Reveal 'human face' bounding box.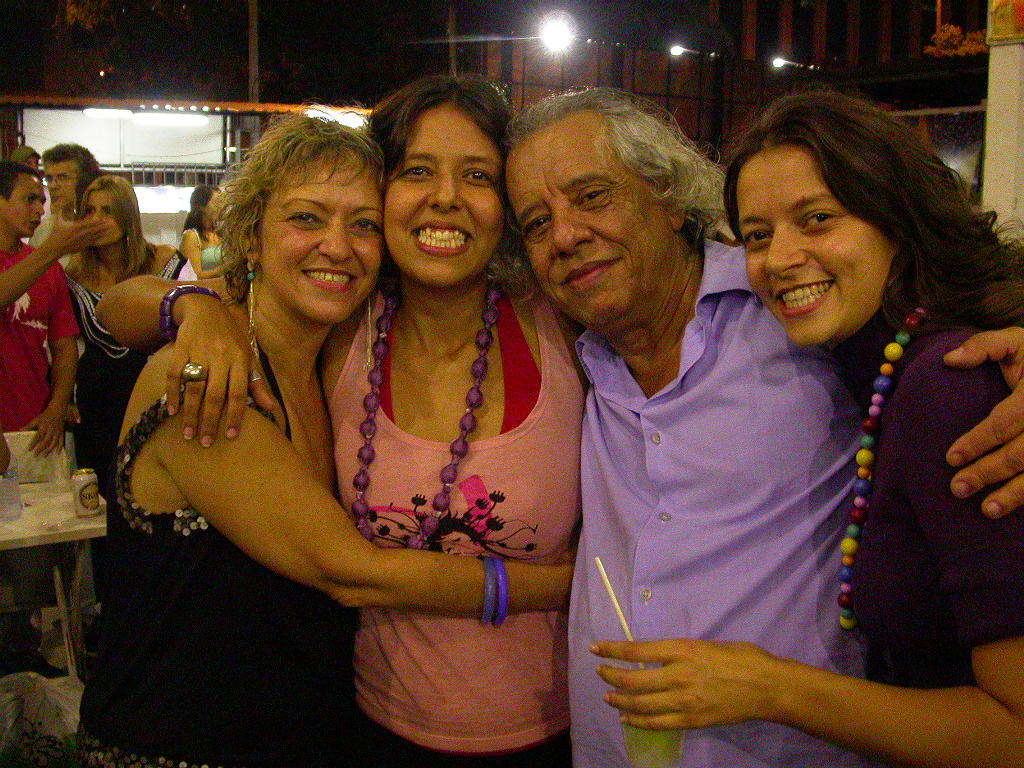
Revealed: 735, 140, 910, 358.
